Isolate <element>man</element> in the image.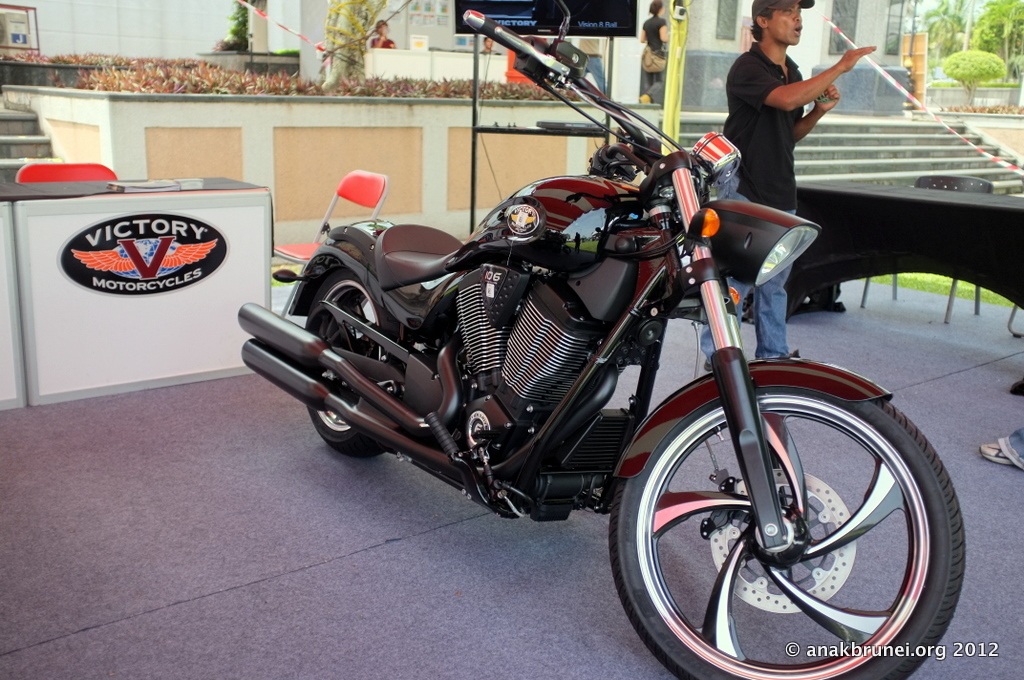
Isolated region: bbox(370, 21, 394, 47).
